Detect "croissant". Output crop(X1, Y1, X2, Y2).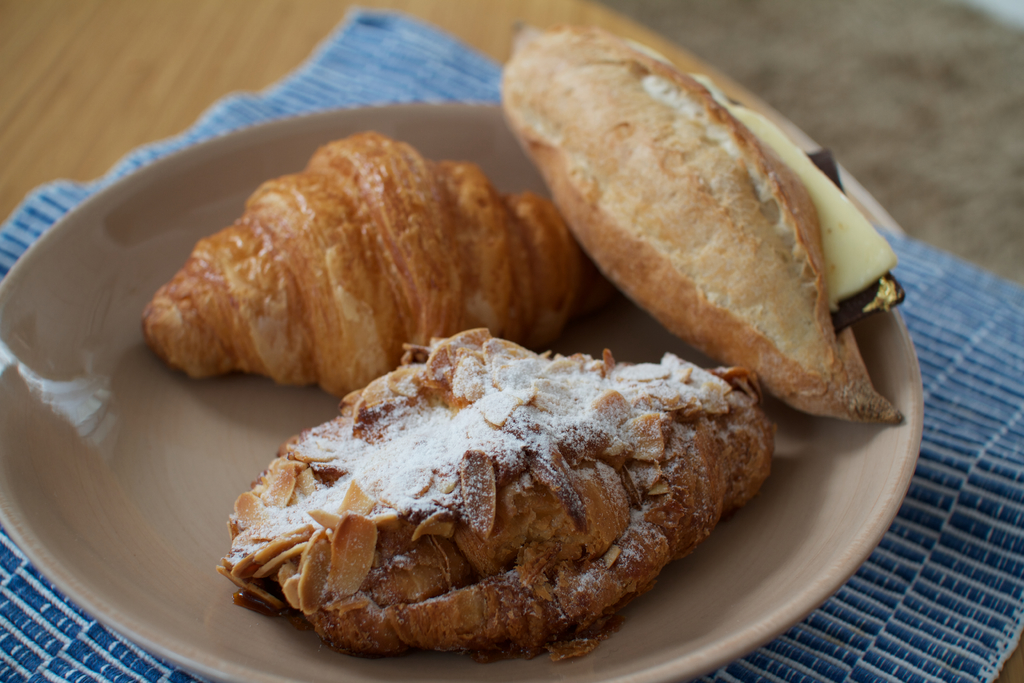
crop(225, 325, 776, 659).
